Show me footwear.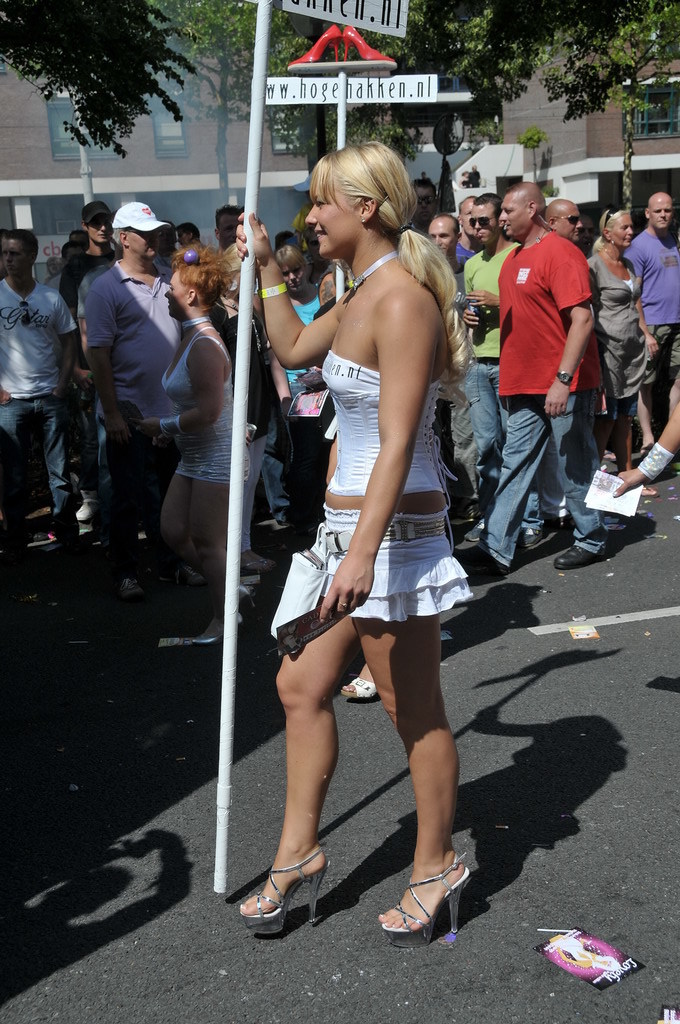
footwear is here: (242,560,267,571).
